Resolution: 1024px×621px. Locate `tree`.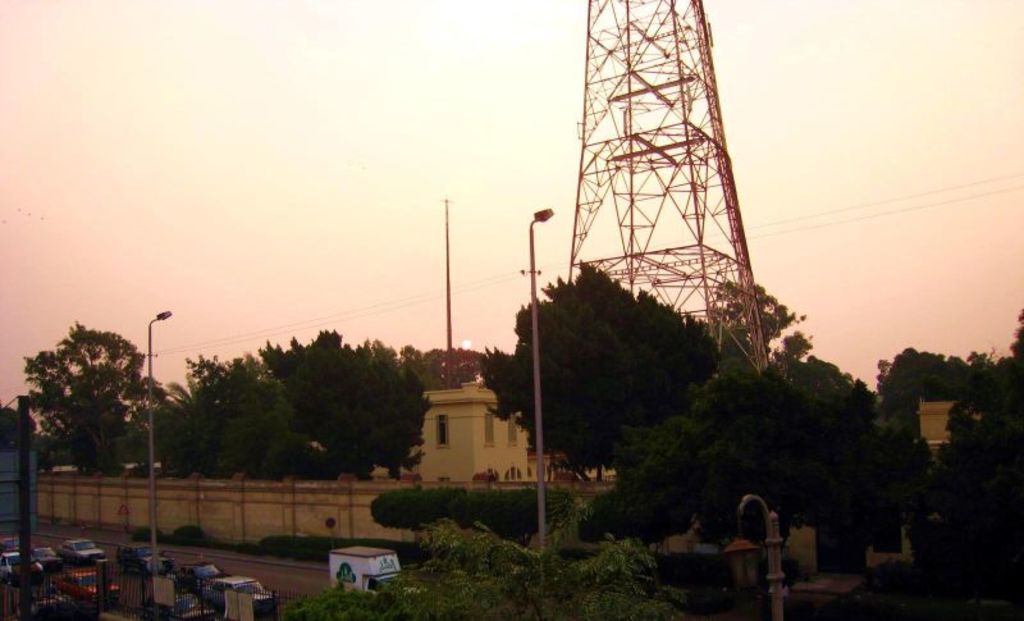
crop(264, 328, 436, 479).
